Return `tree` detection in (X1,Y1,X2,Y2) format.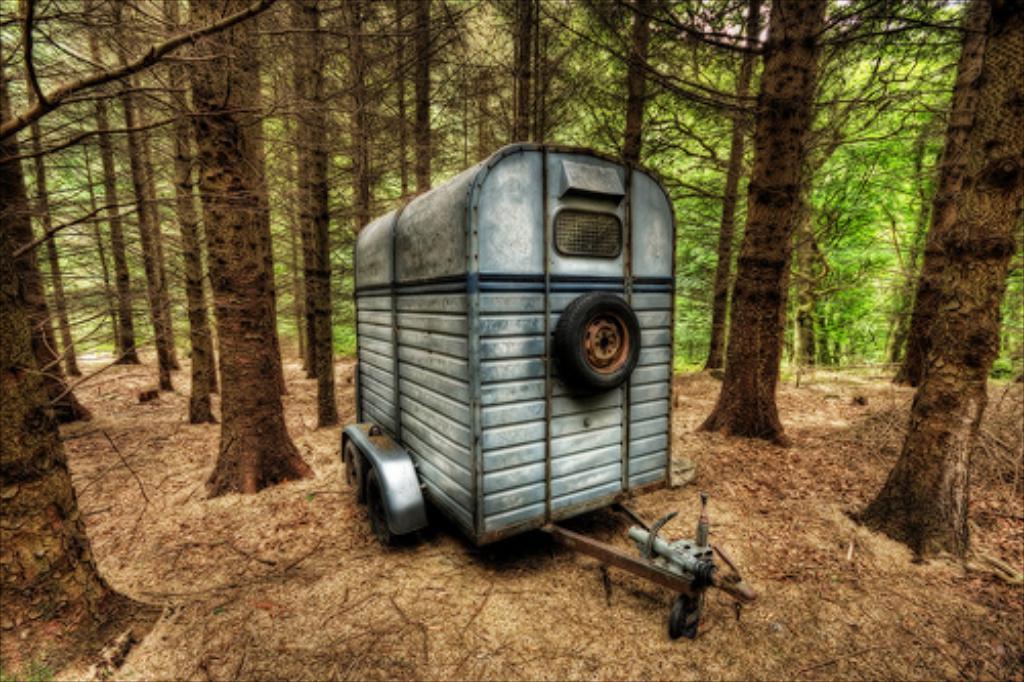
(100,0,238,393).
